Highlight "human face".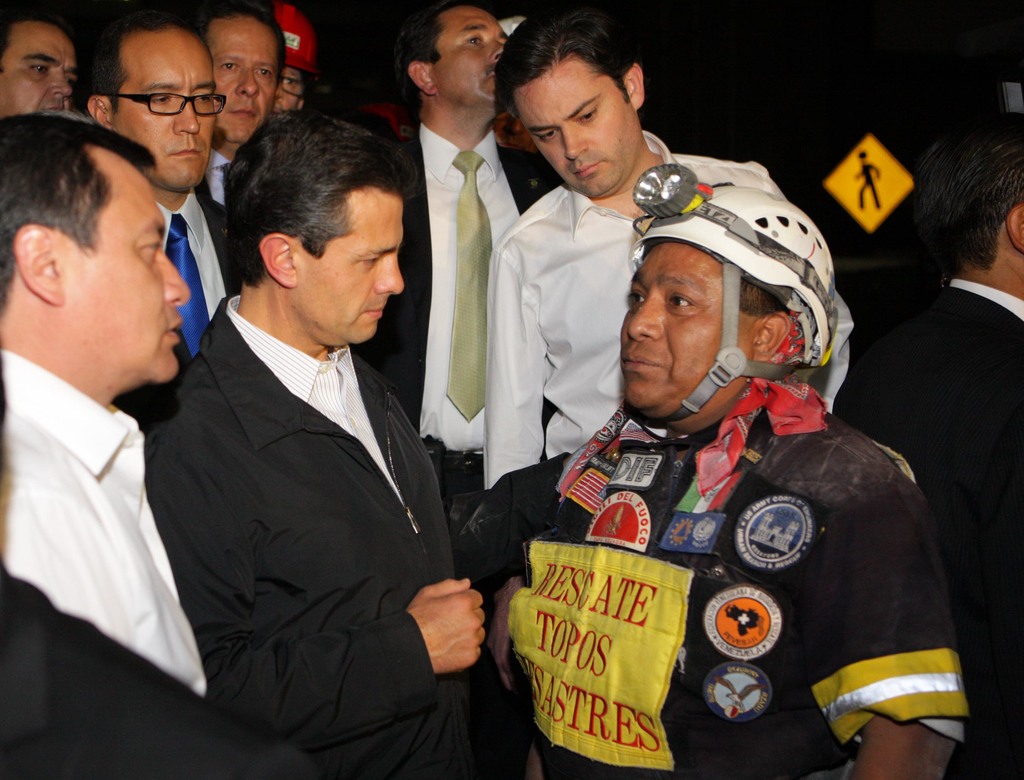
Highlighted region: {"x1": 510, "y1": 58, "x2": 638, "y2": 200}.
